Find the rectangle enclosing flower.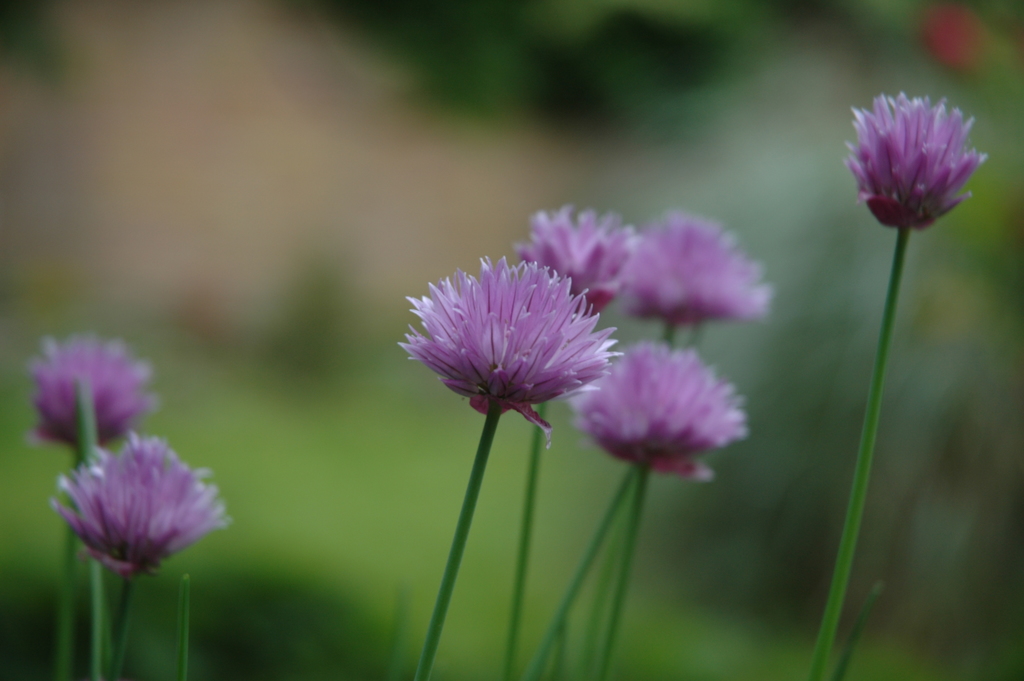
(left=36, top=334, right=157, bottom=450).
